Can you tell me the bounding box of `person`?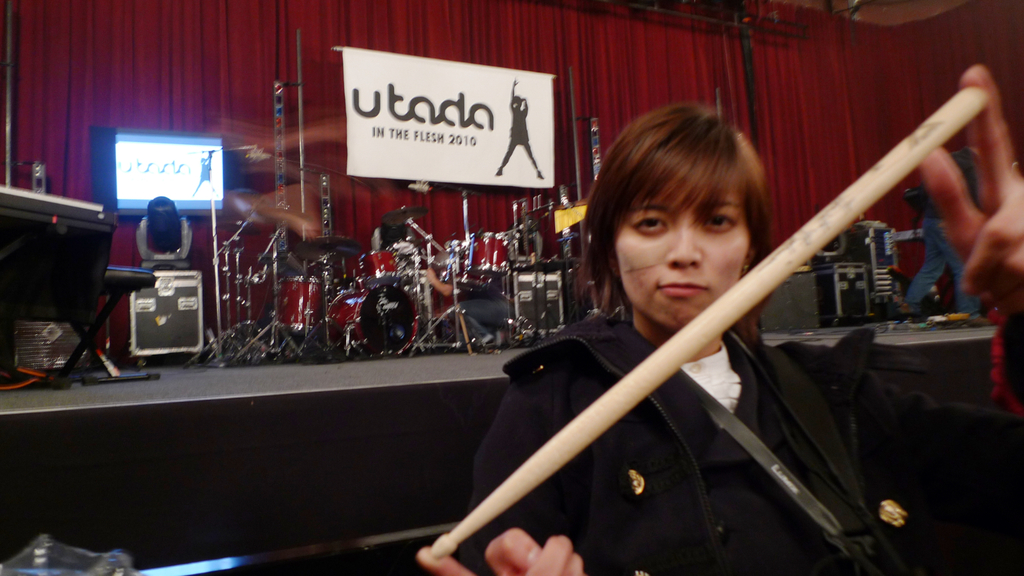
[420, 265, 515, 356].
